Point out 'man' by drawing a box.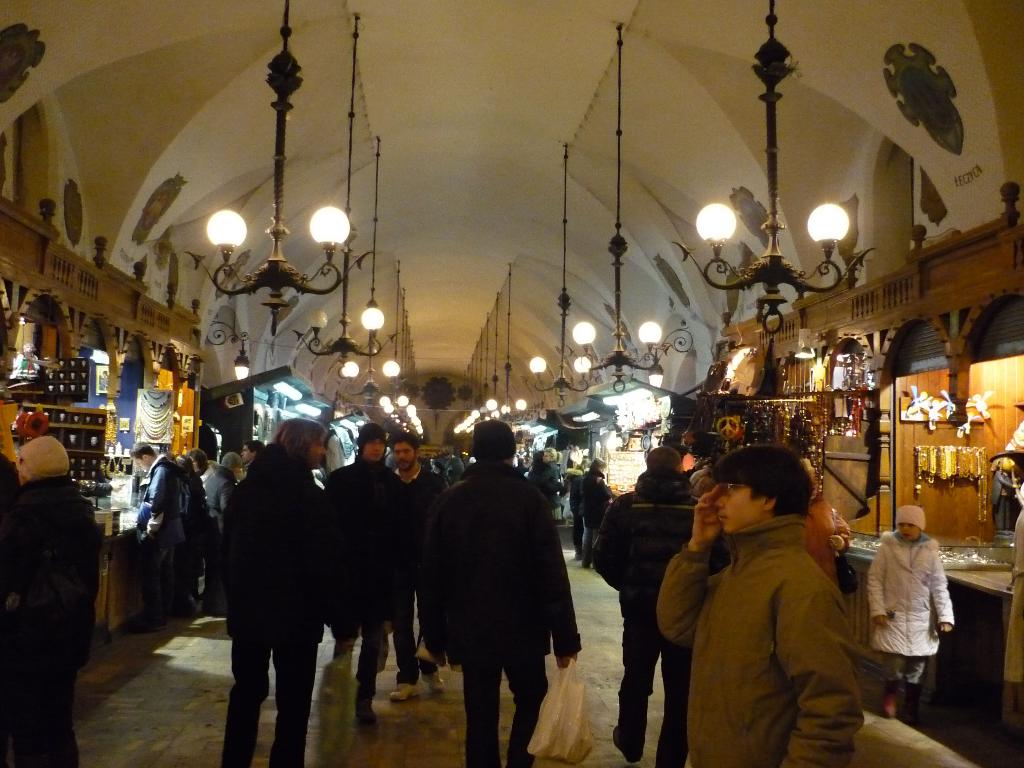
(122,440,196,628).
